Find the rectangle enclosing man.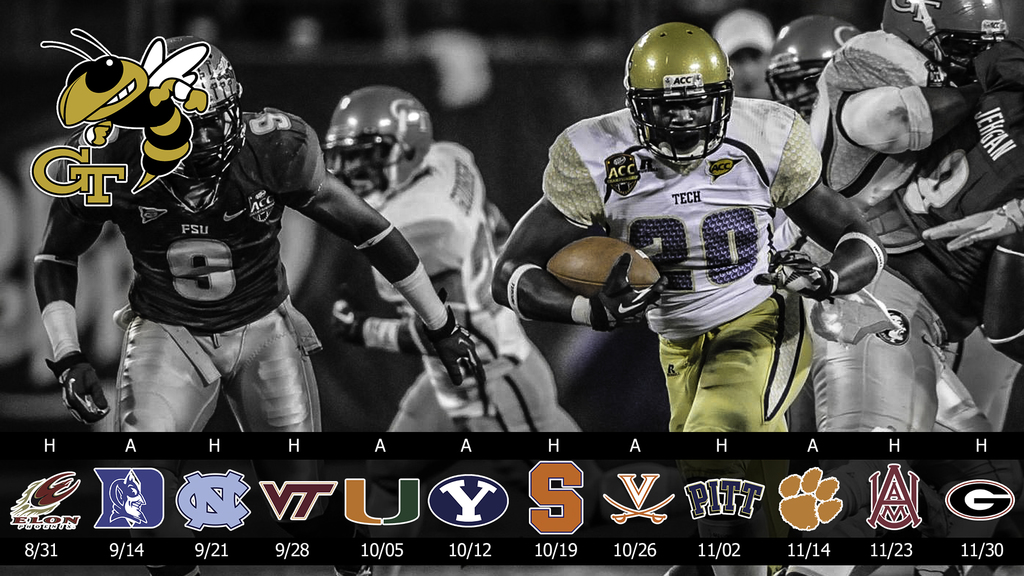
bbox(31, 36, 481, 434).
